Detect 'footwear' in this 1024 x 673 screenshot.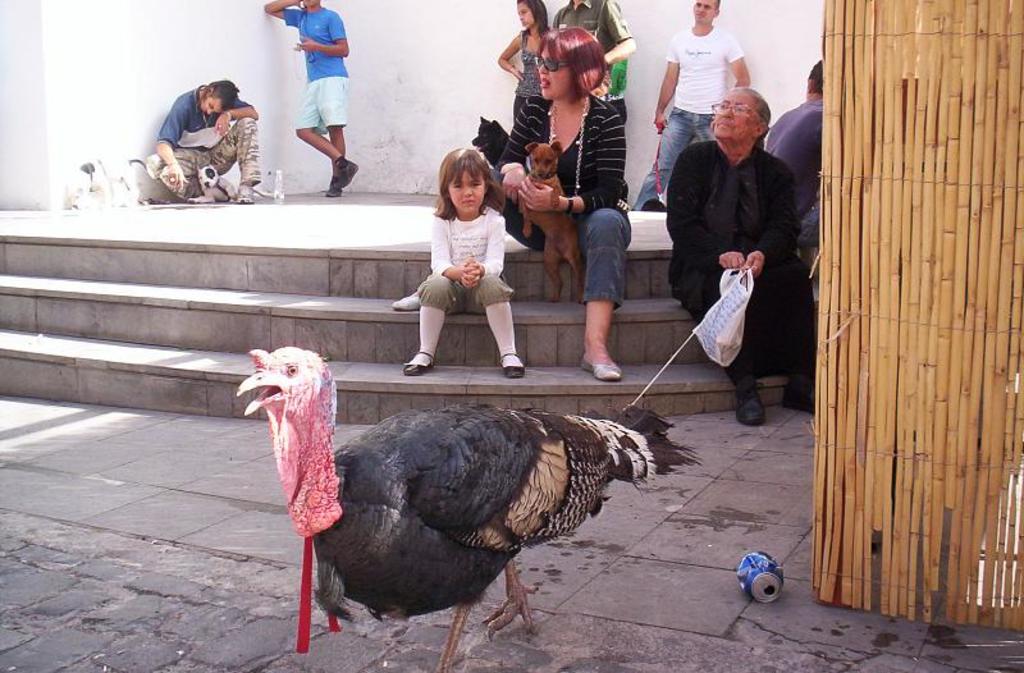
Detection: bbox=[499, 353, 526, 381].
